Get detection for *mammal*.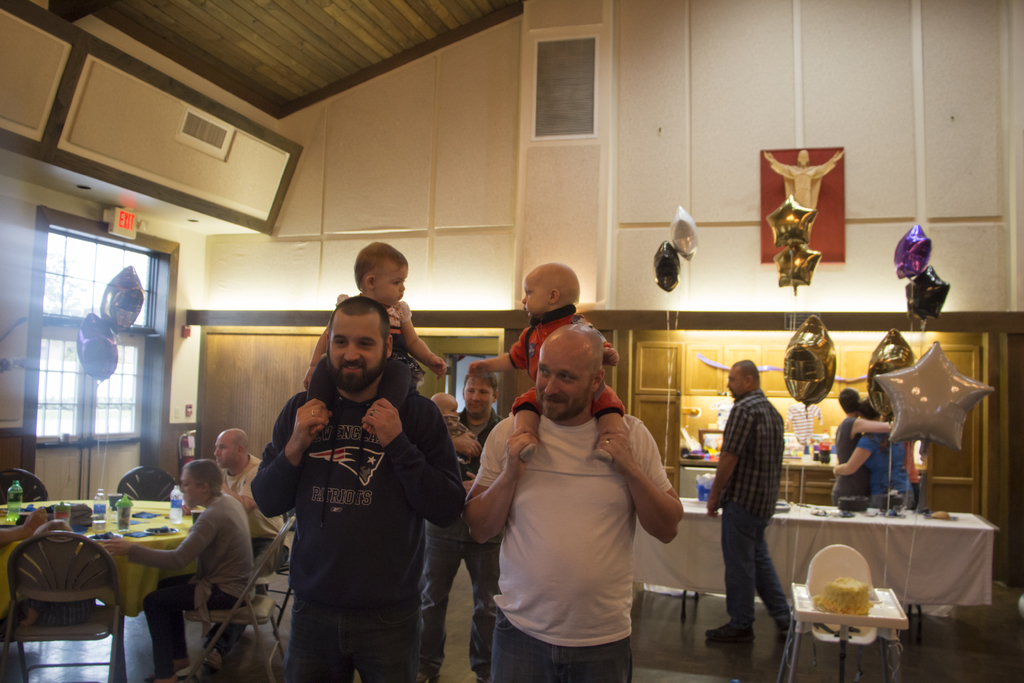
Detection: detection(248, 292, 465, 682).
